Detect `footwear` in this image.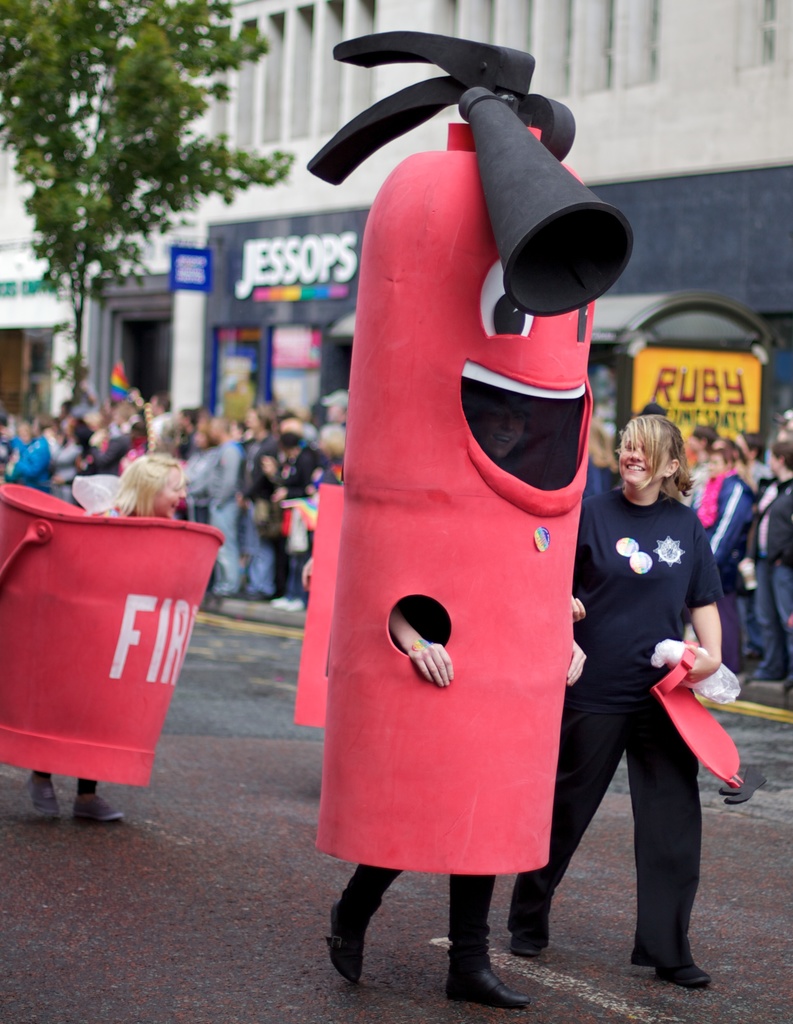
Detection: box=[446, 967, 531, 1007].
